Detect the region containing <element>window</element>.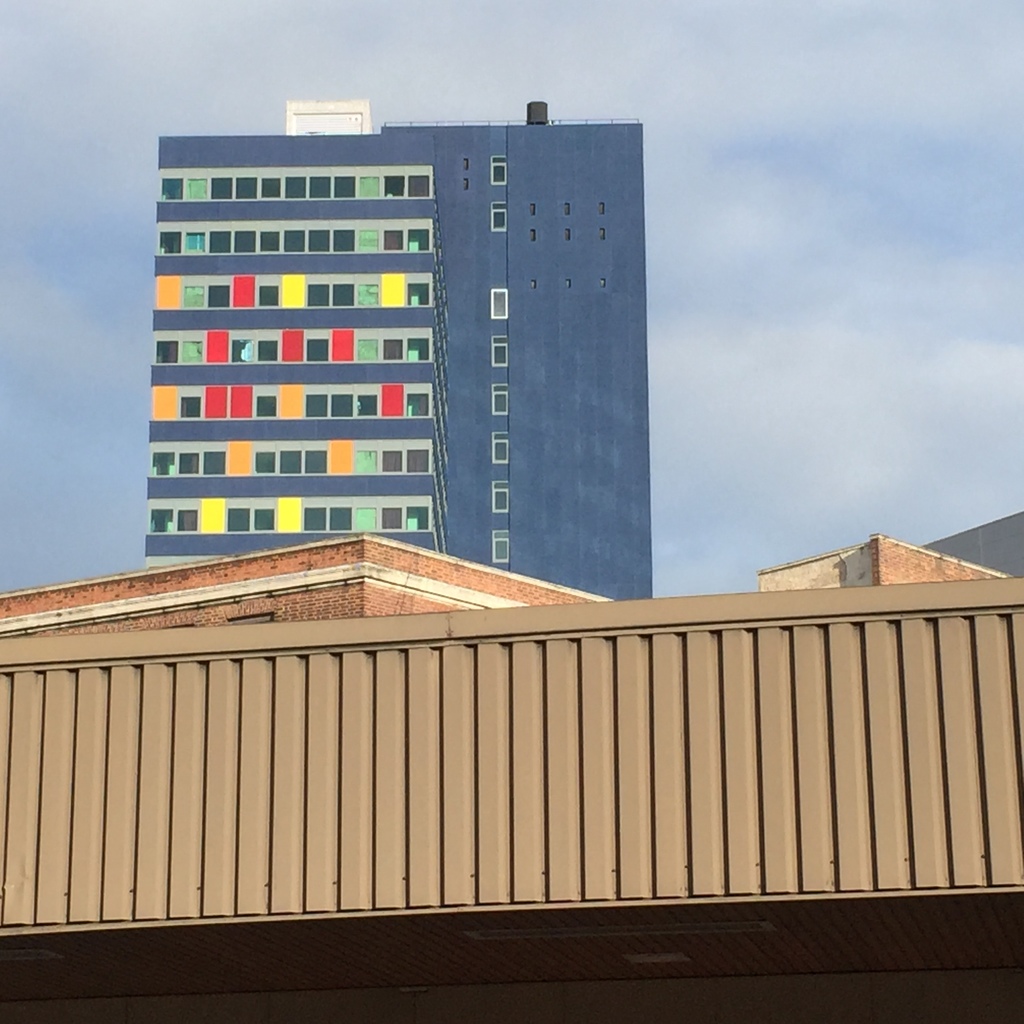
(x1=492, y1=379, x2=508, y2=415).
